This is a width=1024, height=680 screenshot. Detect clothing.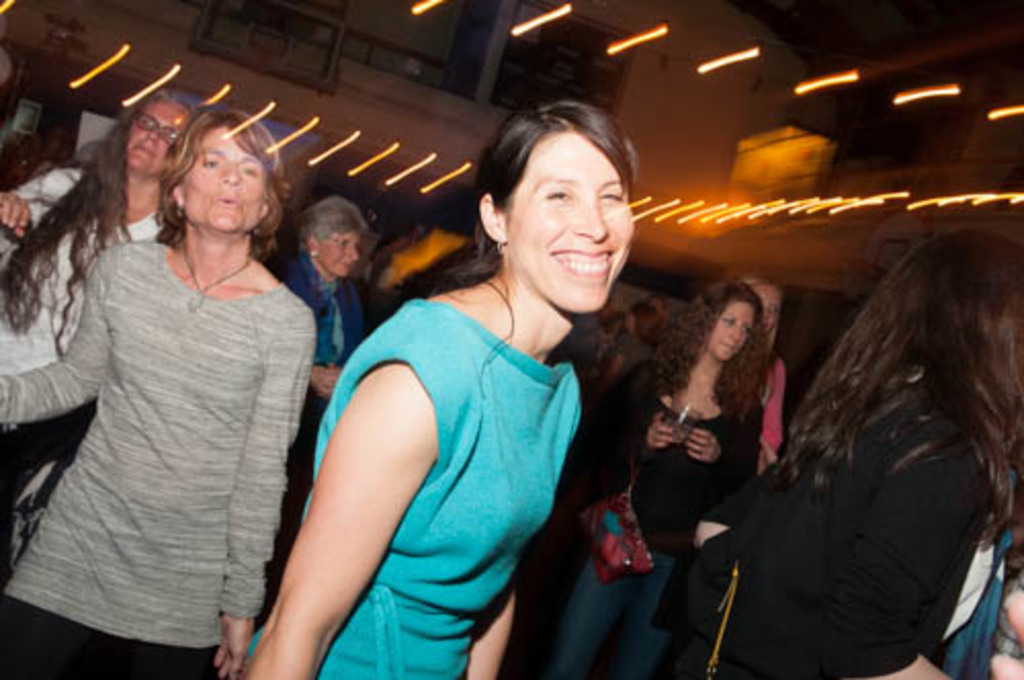
14:168:317:655.
